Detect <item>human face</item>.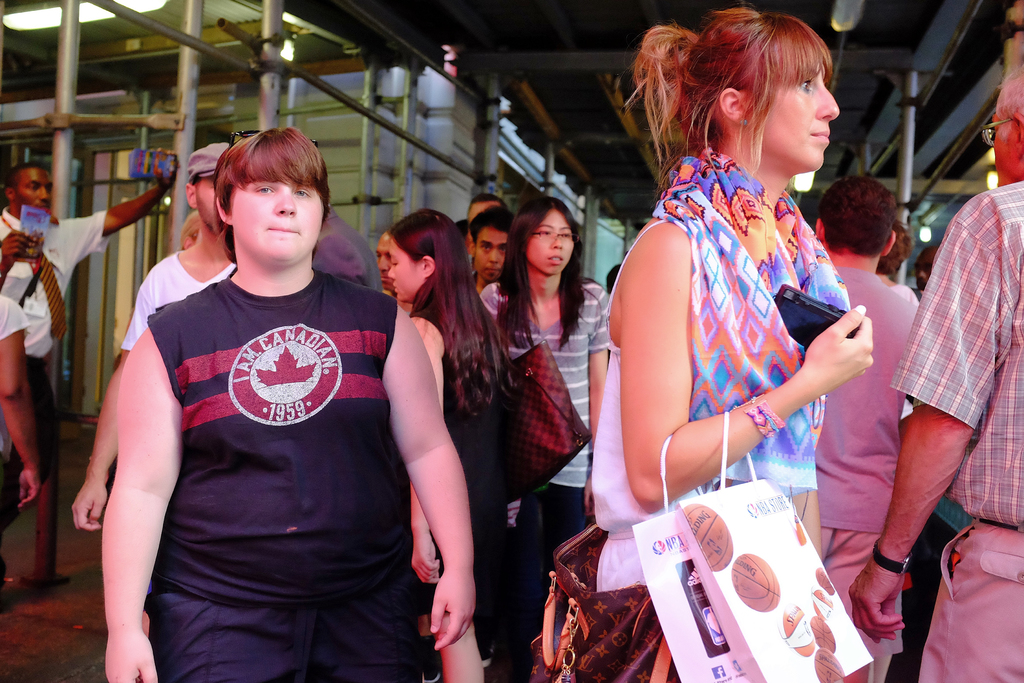
Detected at l=990, t=114, r=1020, b=184.
